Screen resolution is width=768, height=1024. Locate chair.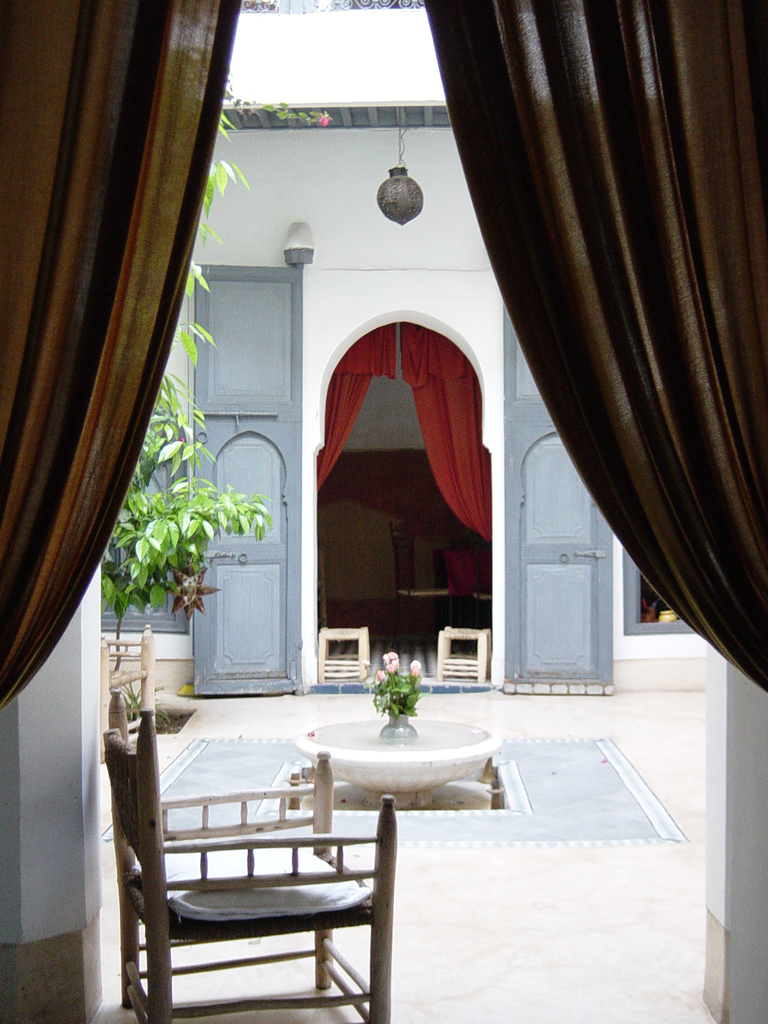
left=88, top=622, right=156, bottom=765.
